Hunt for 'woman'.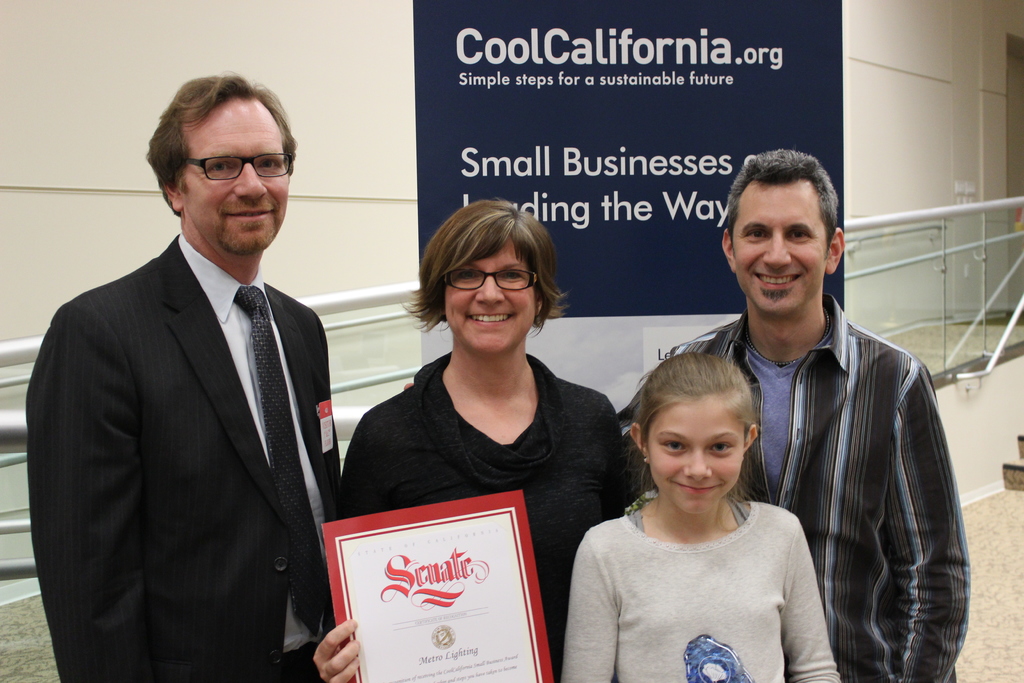
Hunted down at 313:196:636:682.
